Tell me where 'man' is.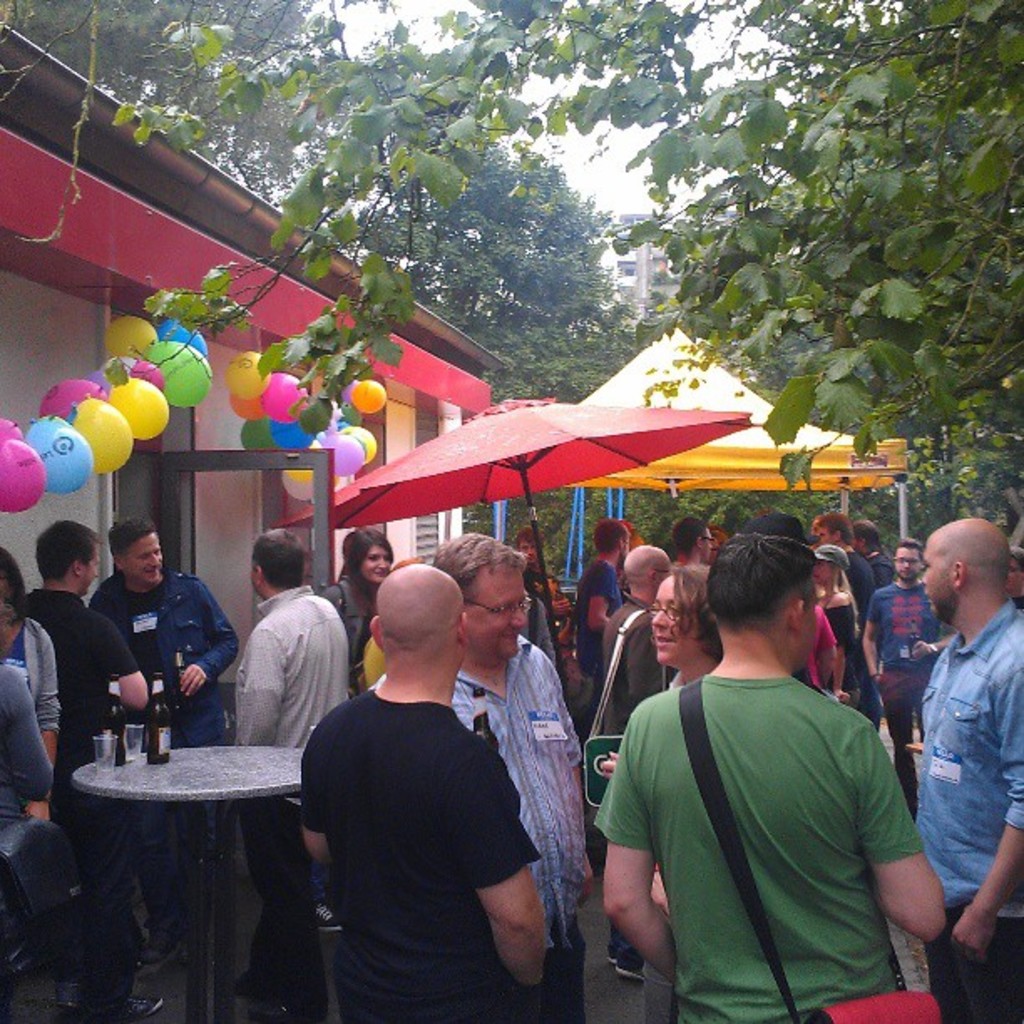
'man' is at pyautogui.locateOnScreen(582, 542, 671, 987).
